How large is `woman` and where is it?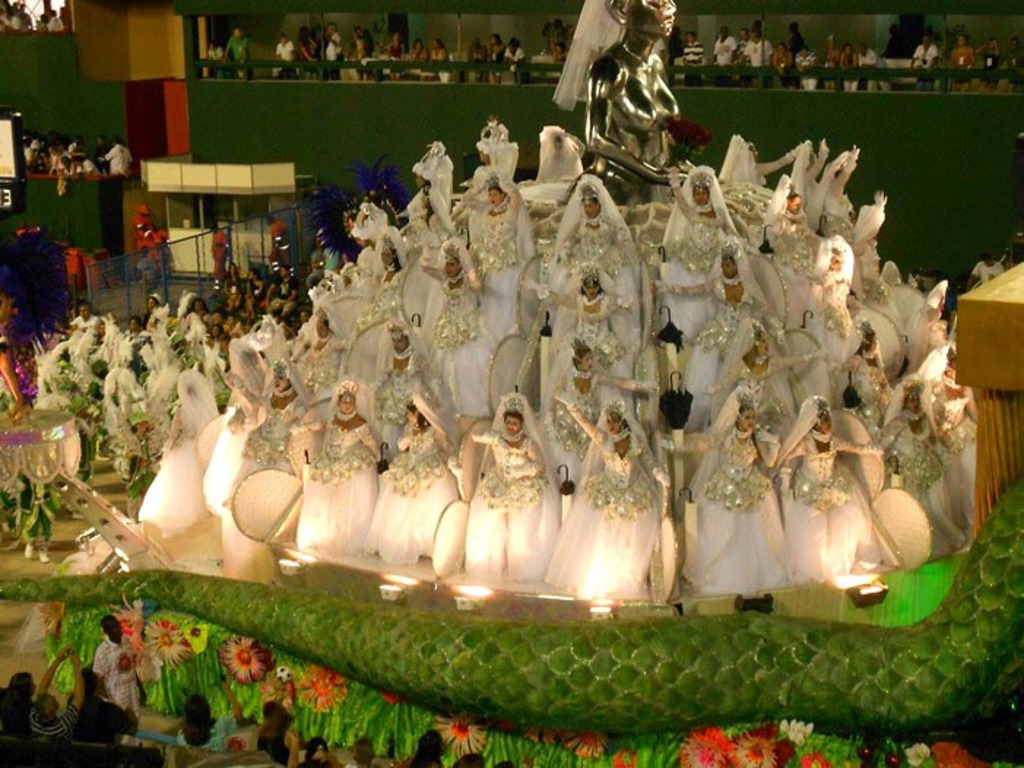
Bounding box: 178/677/241/750.
